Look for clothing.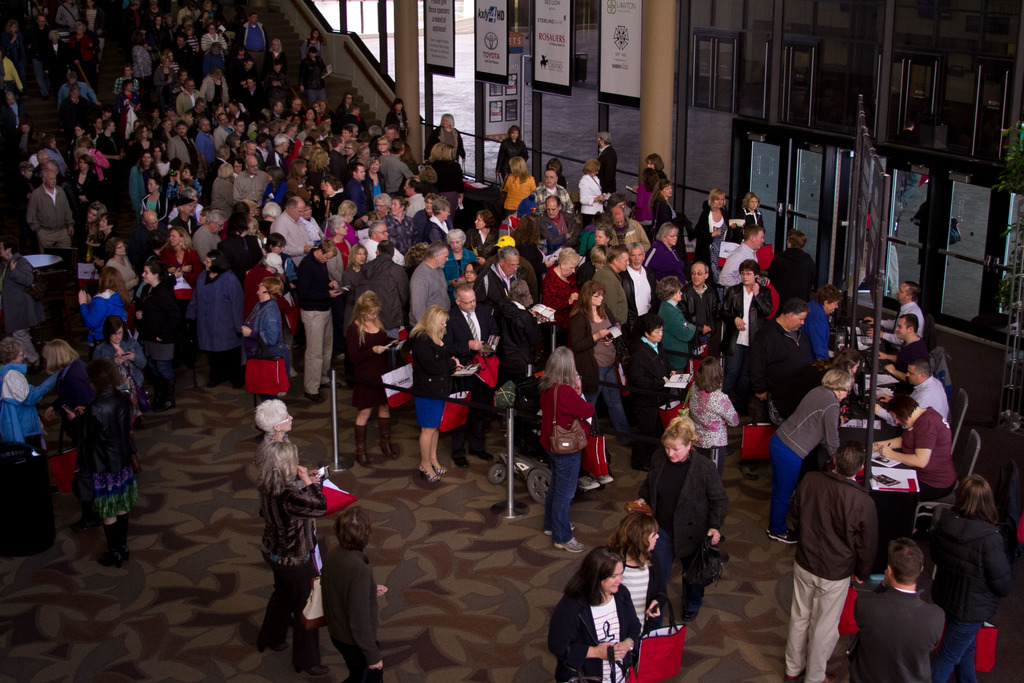
Found: [863,331,914,383].
